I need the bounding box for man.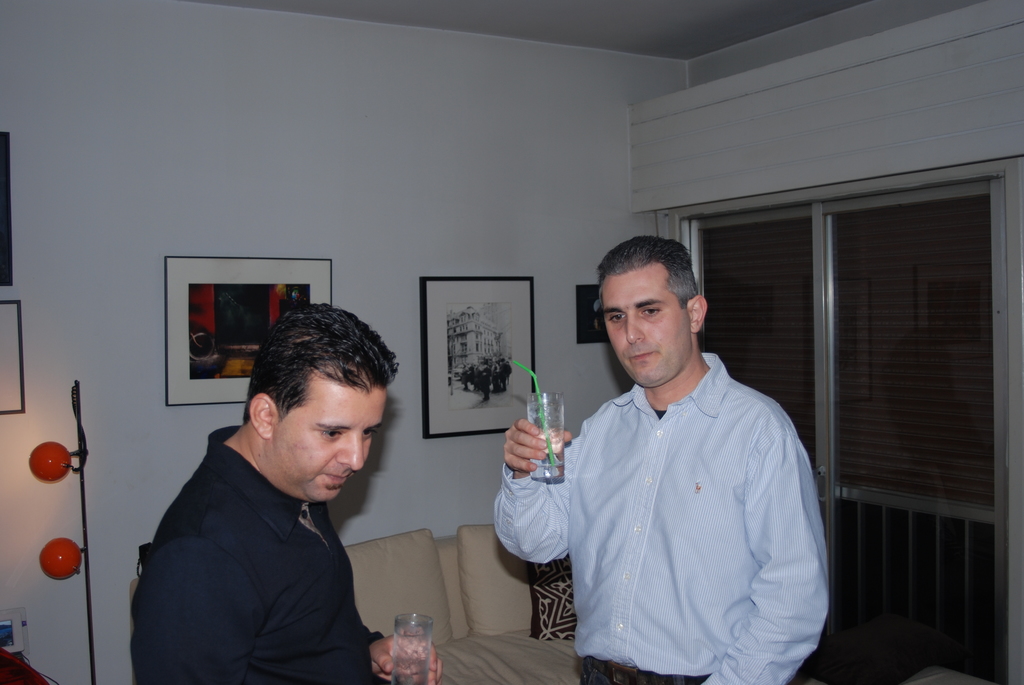
Here it is: (130,299,440,684).
